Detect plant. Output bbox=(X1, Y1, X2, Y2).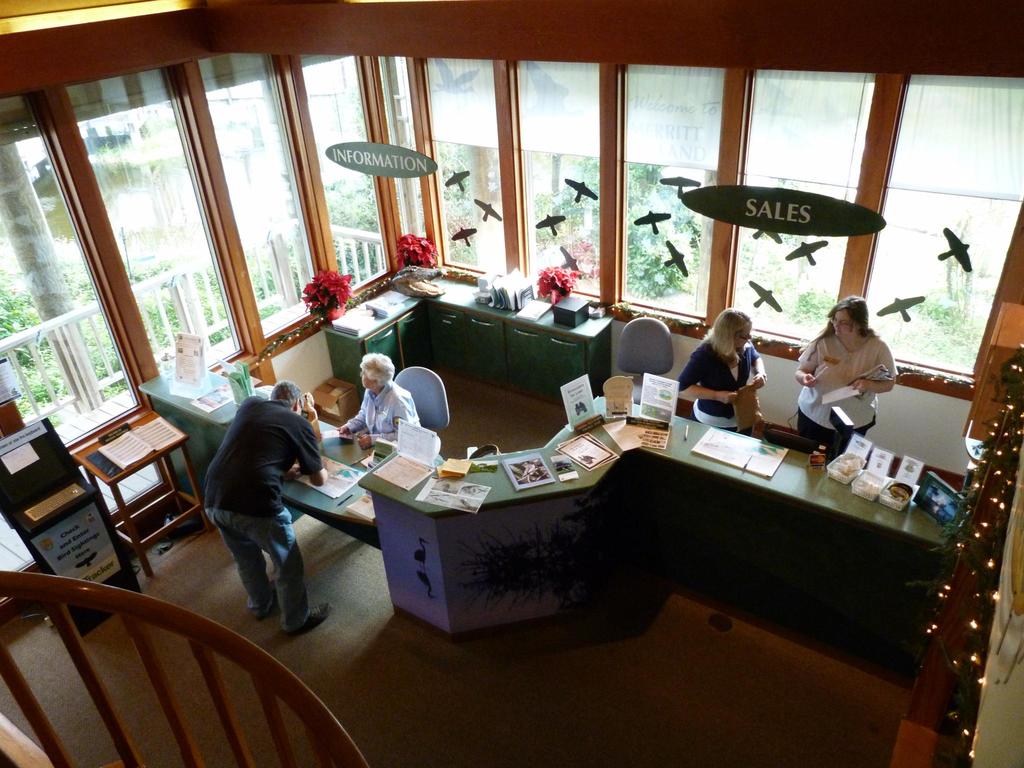
bbox=(531, 156, 599, 294).
